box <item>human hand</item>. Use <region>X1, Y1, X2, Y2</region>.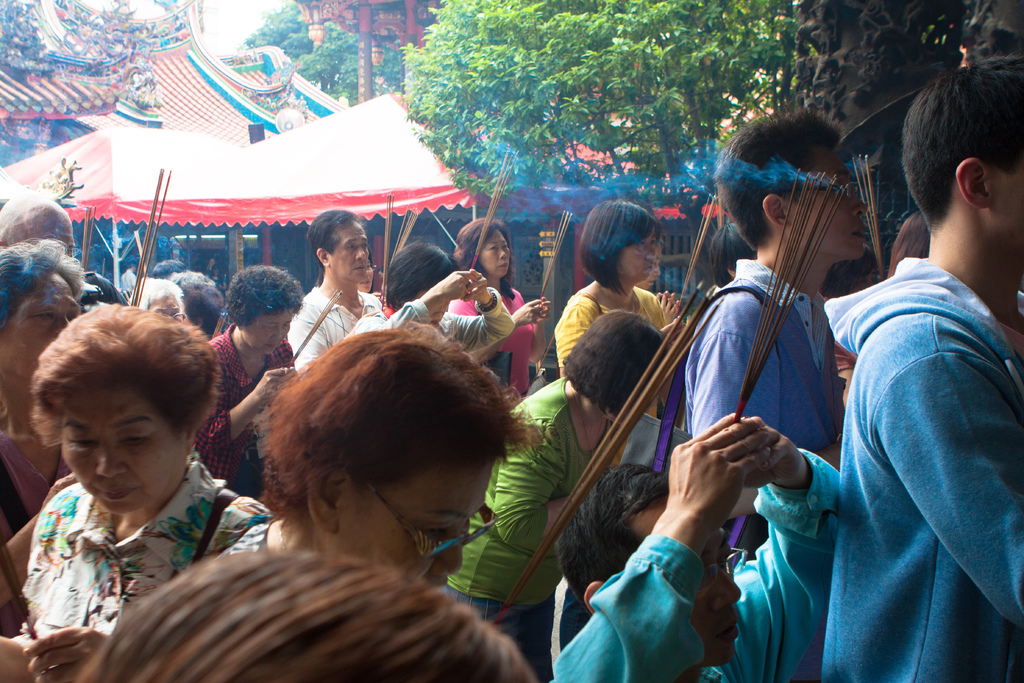
<region>433, 269, 472, 302</region>.
